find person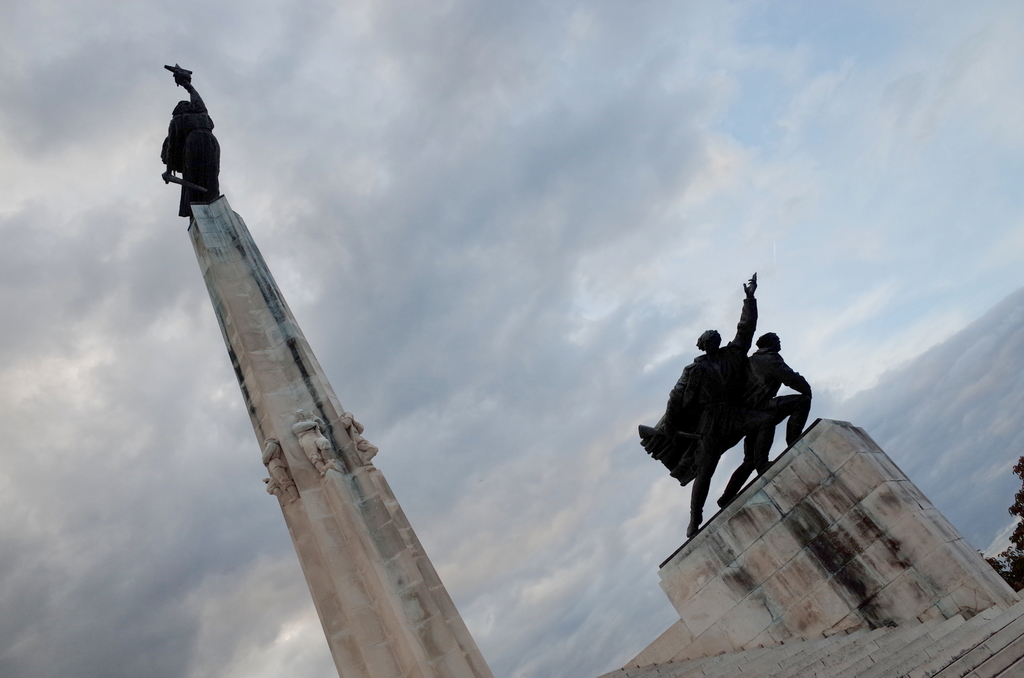
bbox=(150, 67, 221, 224)
